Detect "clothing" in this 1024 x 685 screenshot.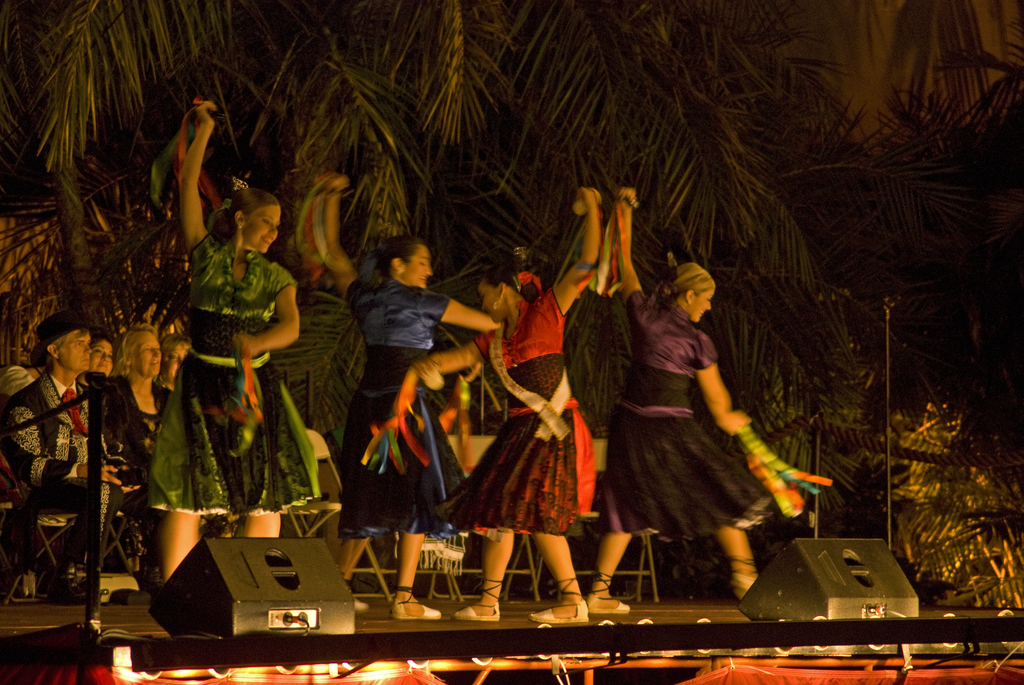
Detection: bbox(10, 370, 109, 587).
